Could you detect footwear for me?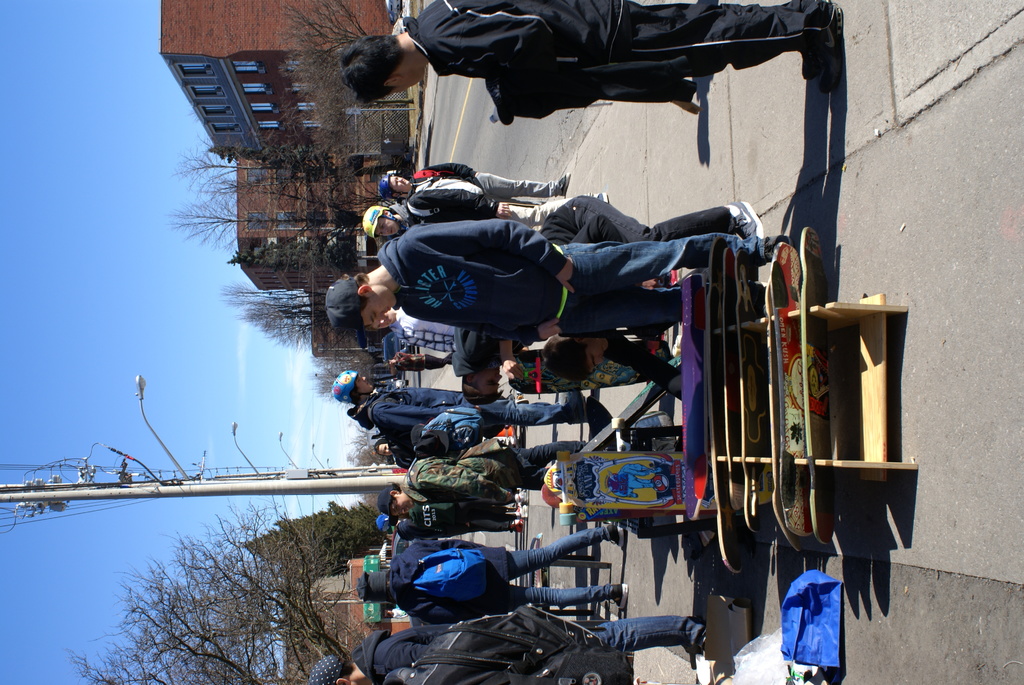
Detection result: x1=819, y1=12, x2=843, y2=91.
